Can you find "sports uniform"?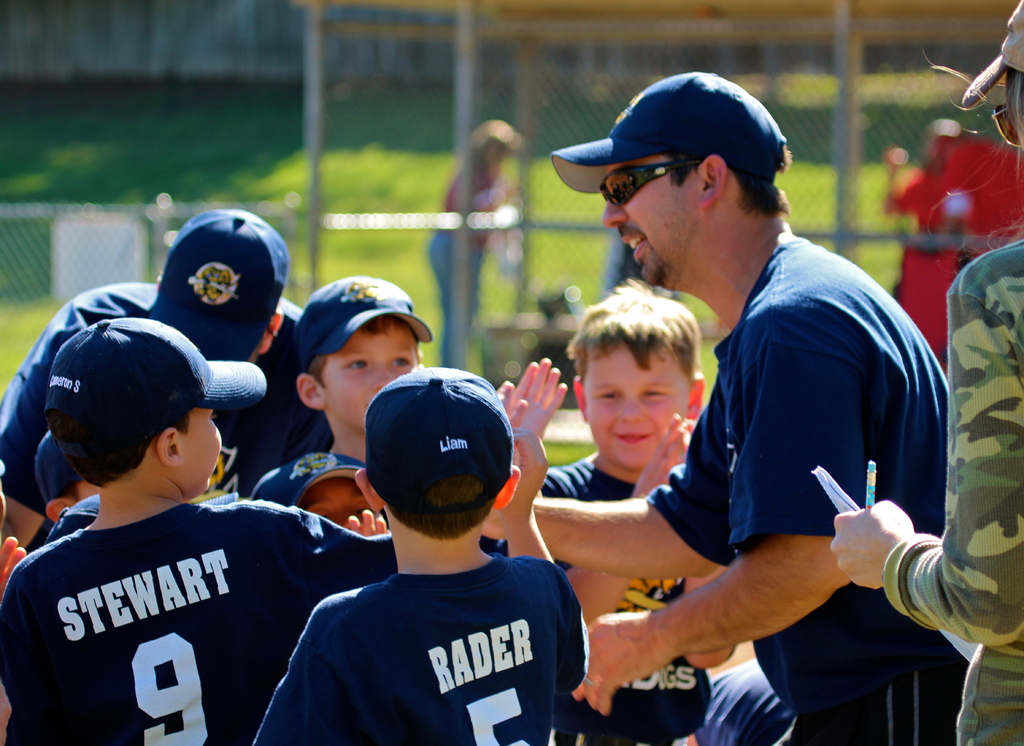
Yes, bounding box: <region>0, 277, 304, 528</region>.
